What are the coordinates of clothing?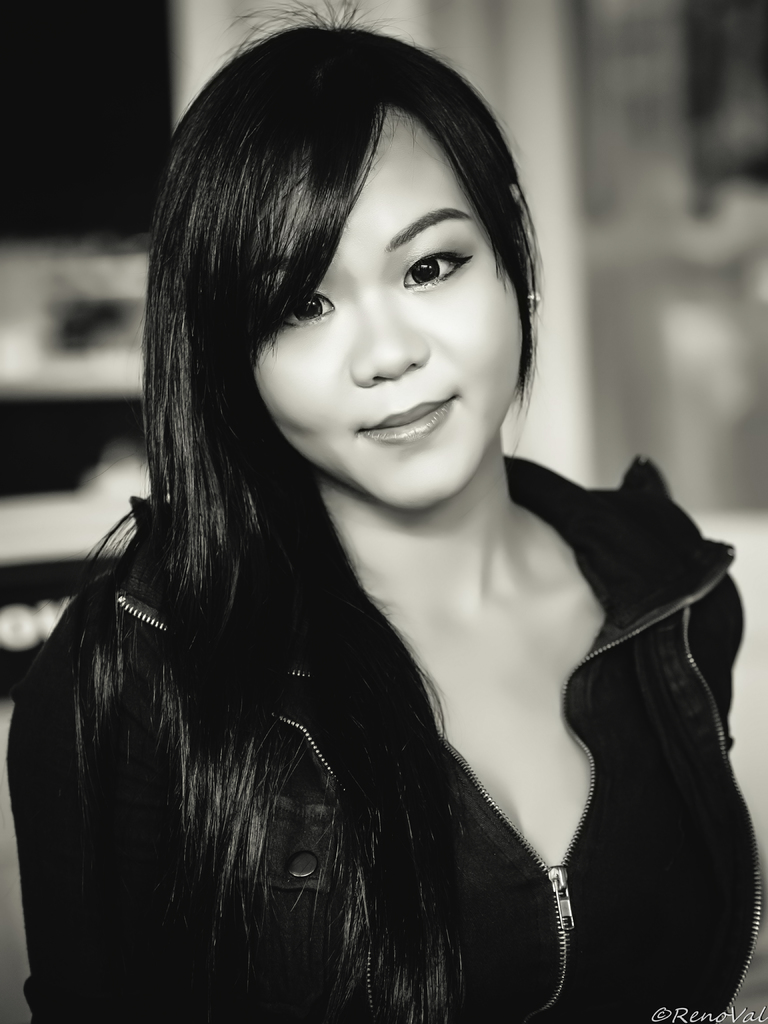
box(38, 299, 756, 998).
